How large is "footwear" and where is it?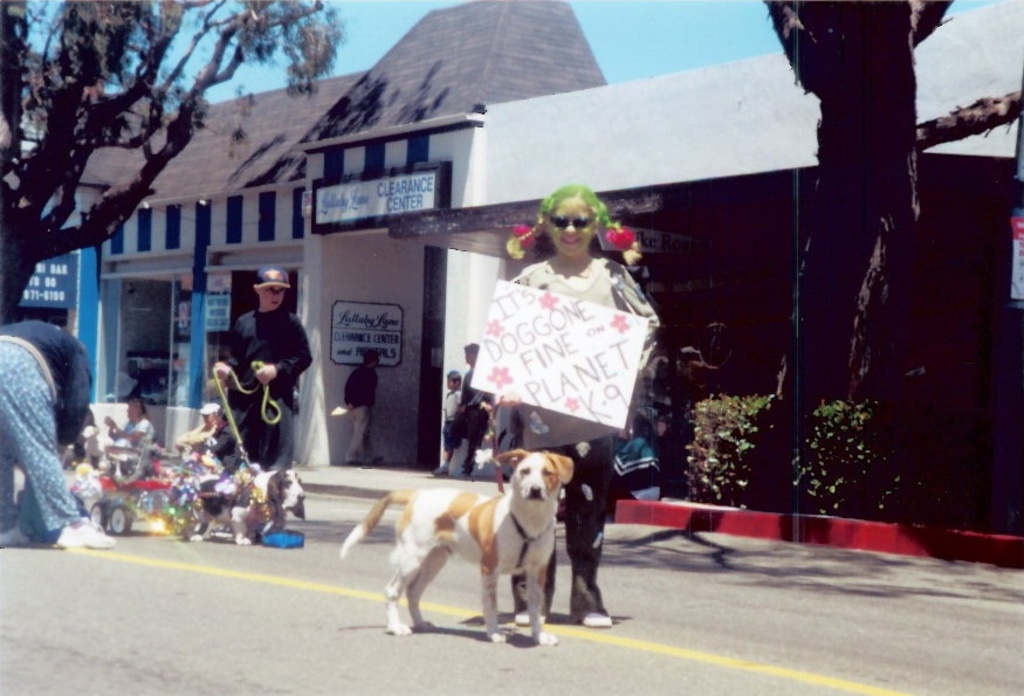
Bounding box: x1=0 y1=517 x2=27 y2=547.
